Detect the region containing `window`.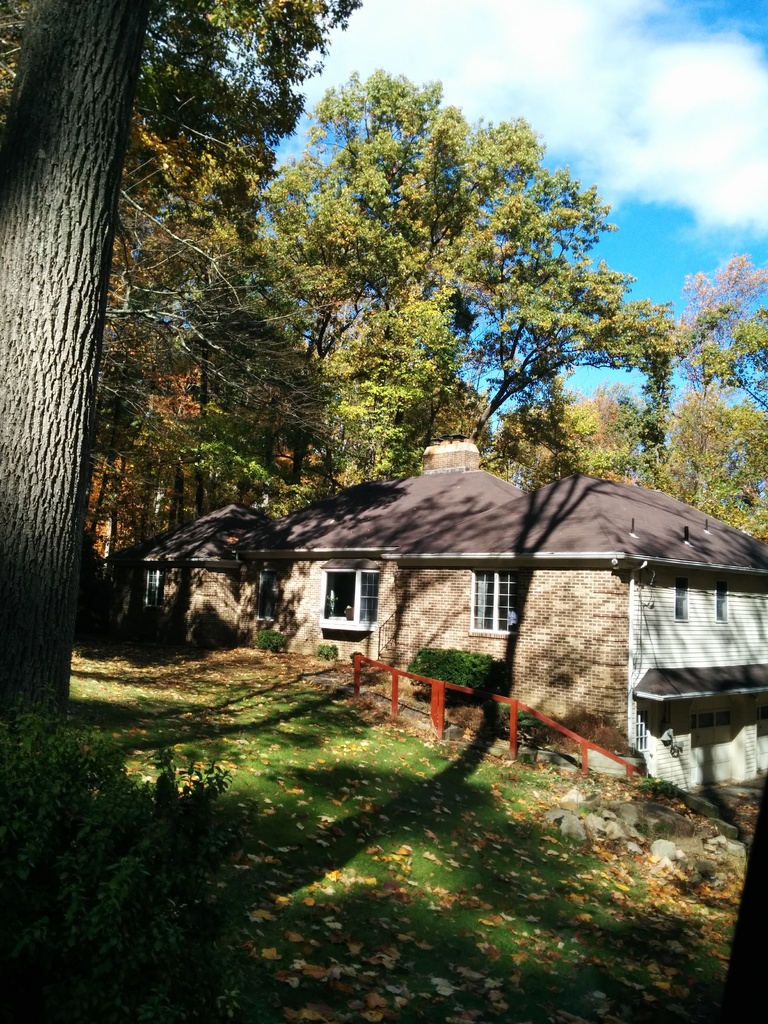
crop(468, 564, 518, 629).
